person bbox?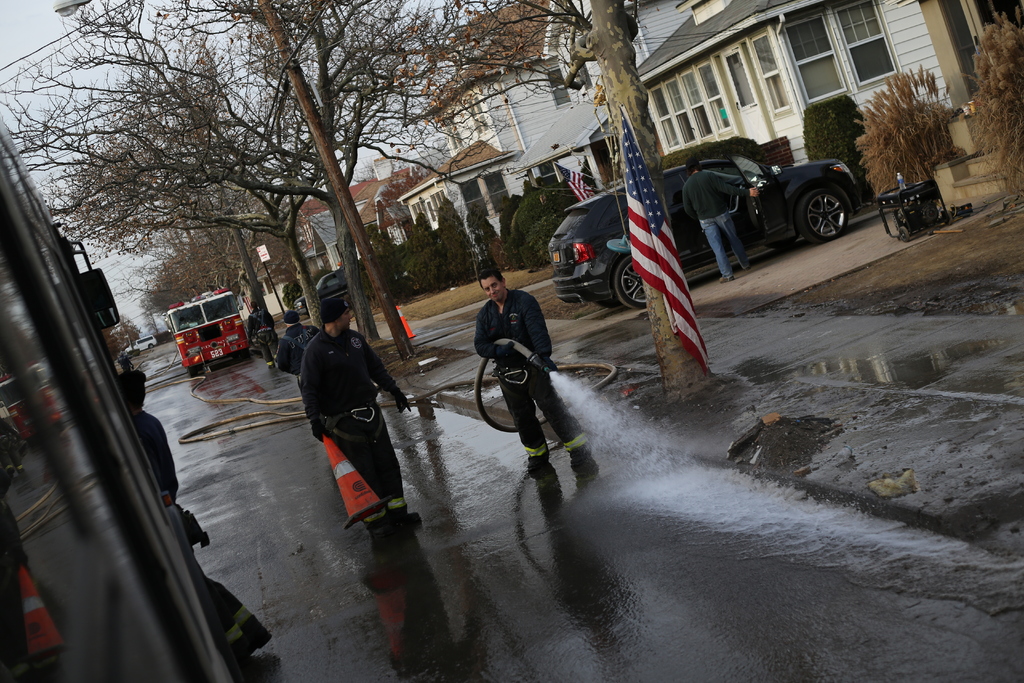
115:370:181:509
